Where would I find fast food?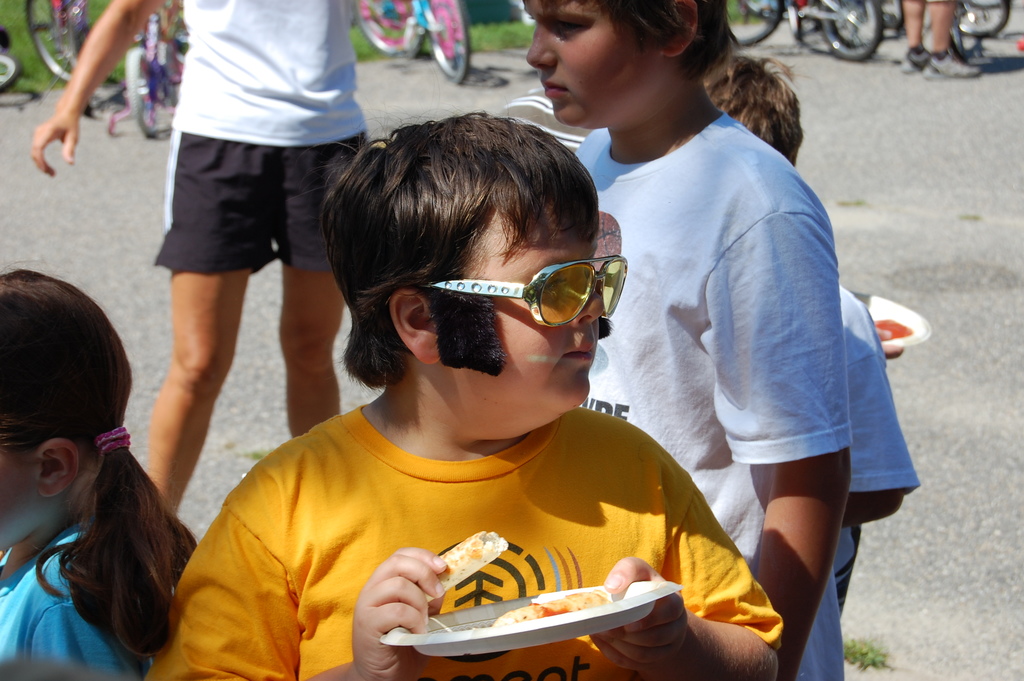
At rect(489, 589, 611, 628).
